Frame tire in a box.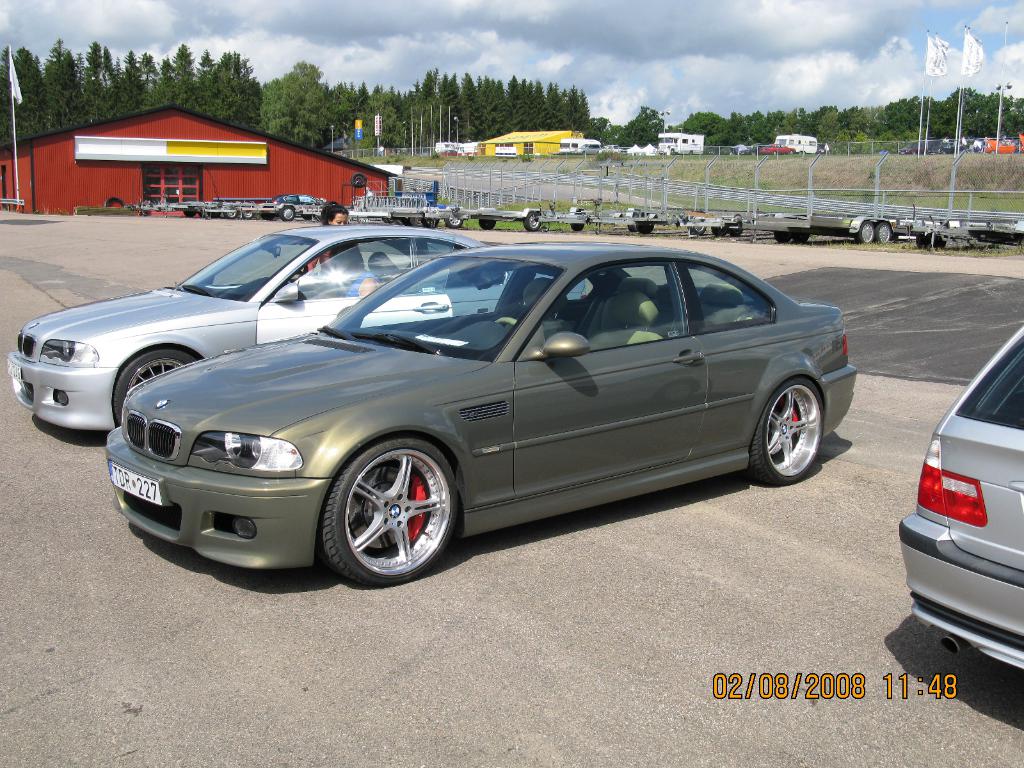
bbox(223, 208, 237, 219).
